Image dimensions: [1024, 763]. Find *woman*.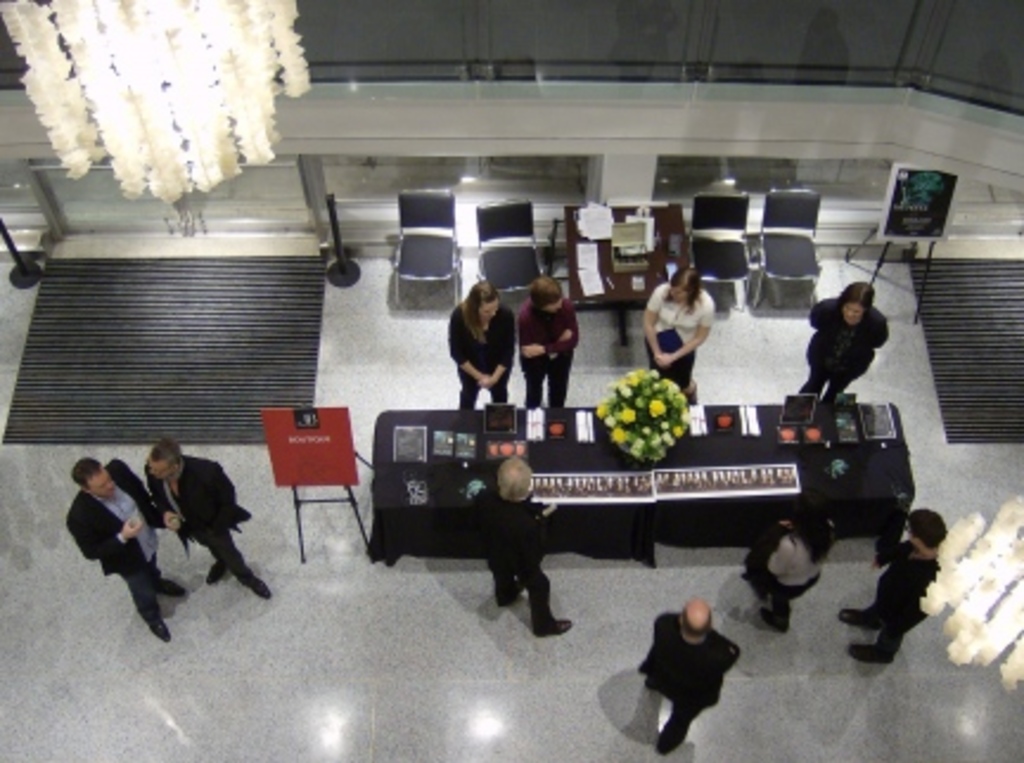
select_region(512, 263, 574, 408).
